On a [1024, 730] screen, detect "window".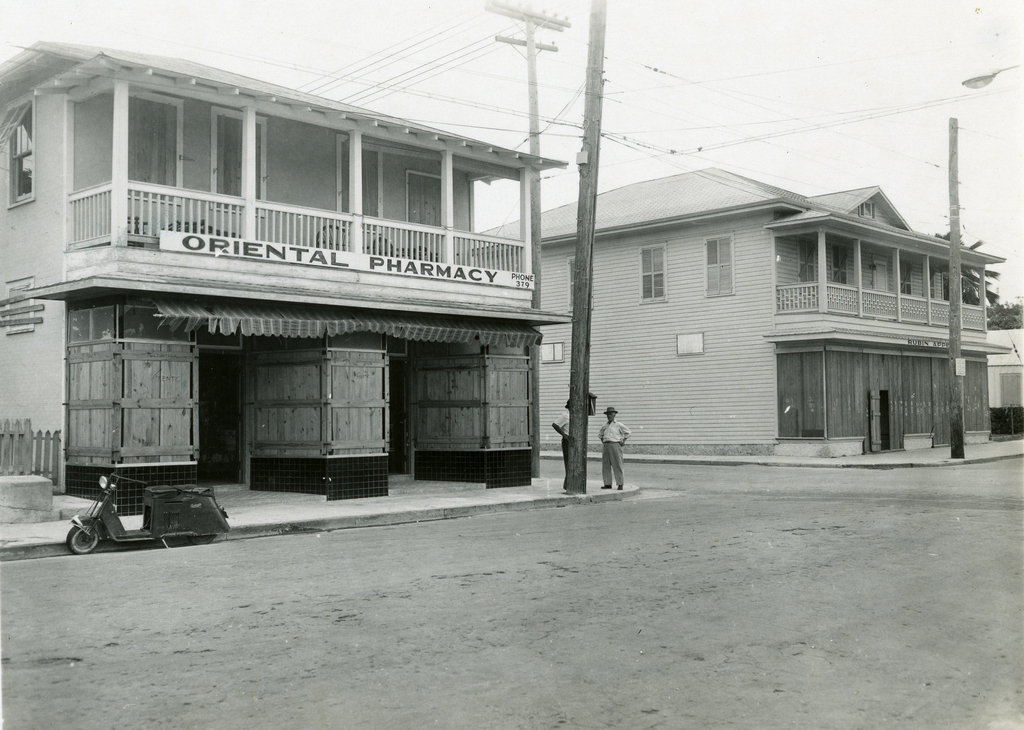
572:256:575:310.
